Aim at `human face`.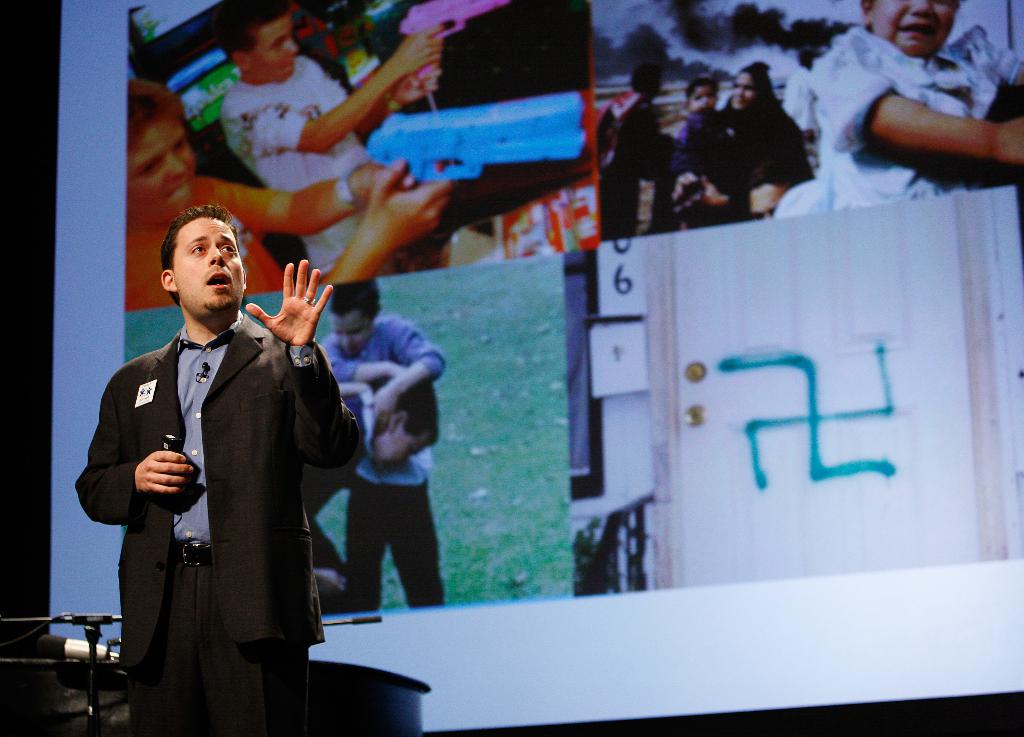
Aimed at [left=686, top=84, right=716, bottom=111].
